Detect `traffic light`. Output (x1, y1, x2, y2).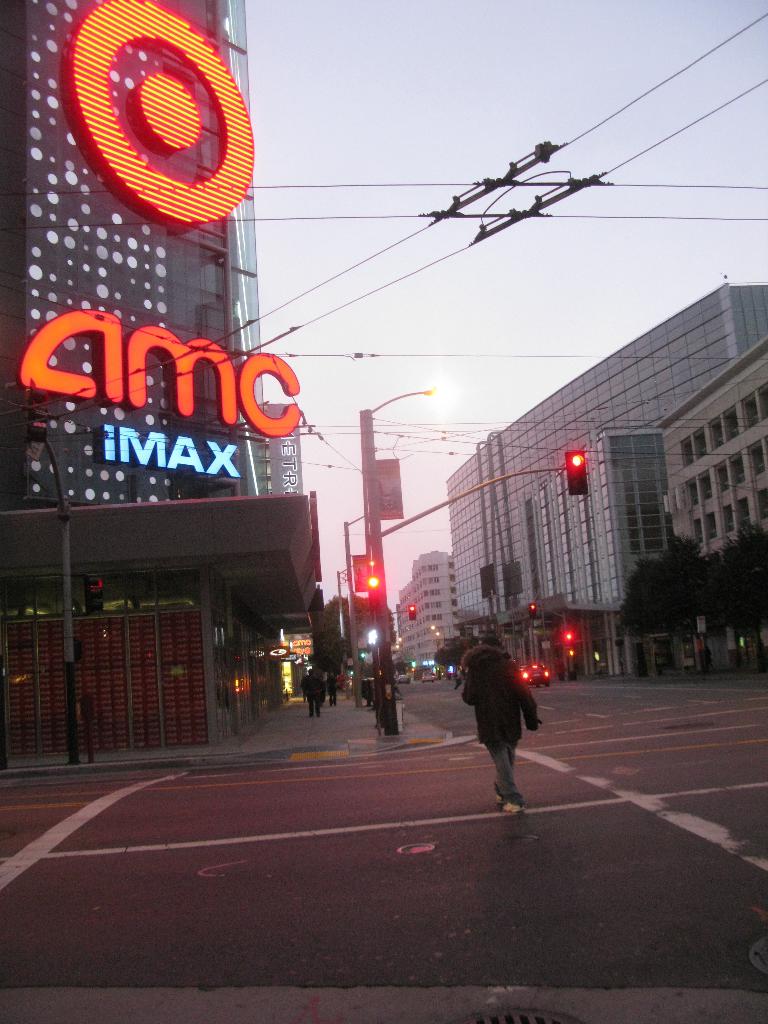
(564, 632, 573, 646).
